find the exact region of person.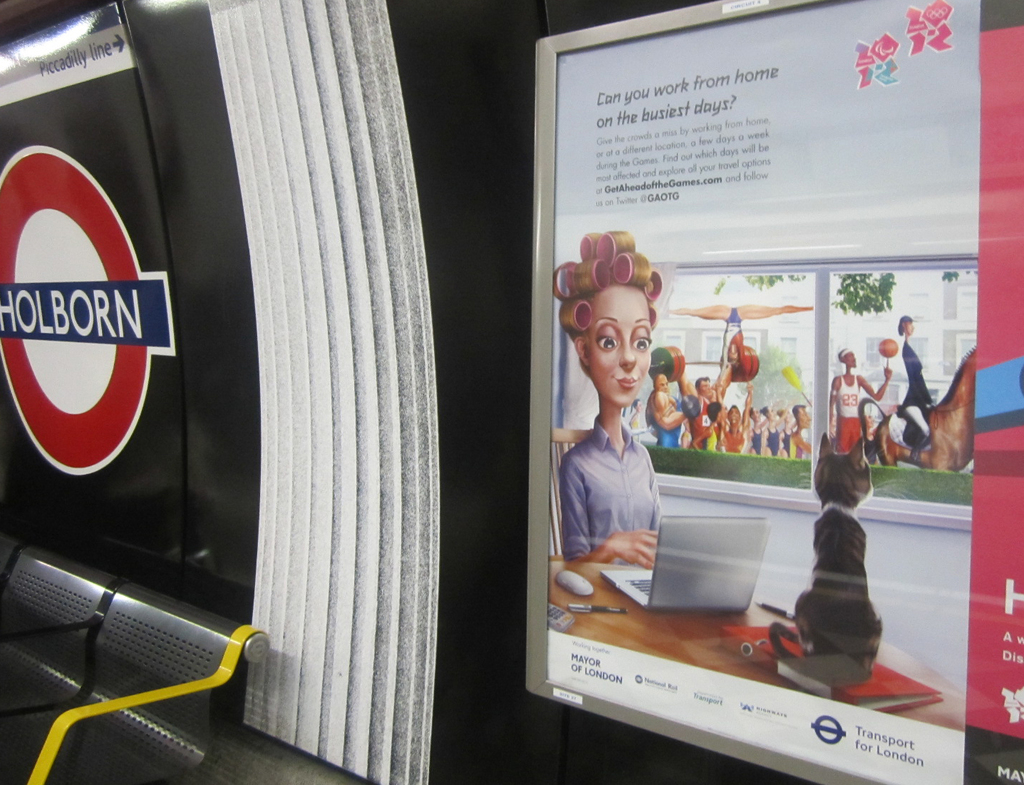
Exact region: l=682, t=359, r=735, b=444.
